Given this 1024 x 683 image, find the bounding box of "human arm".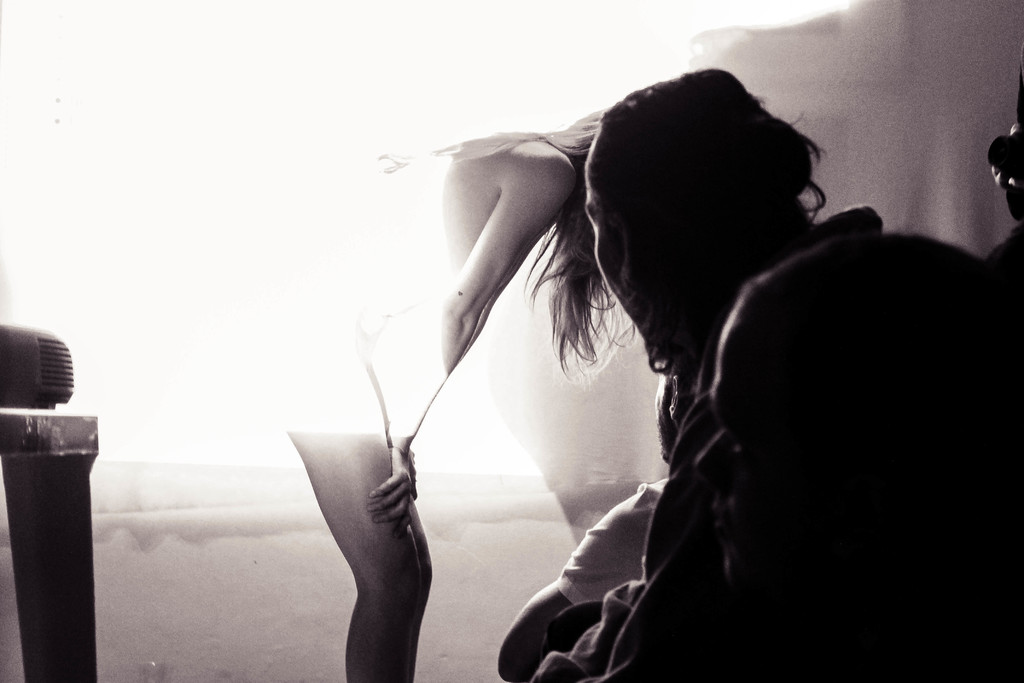
492,478,652,682.
